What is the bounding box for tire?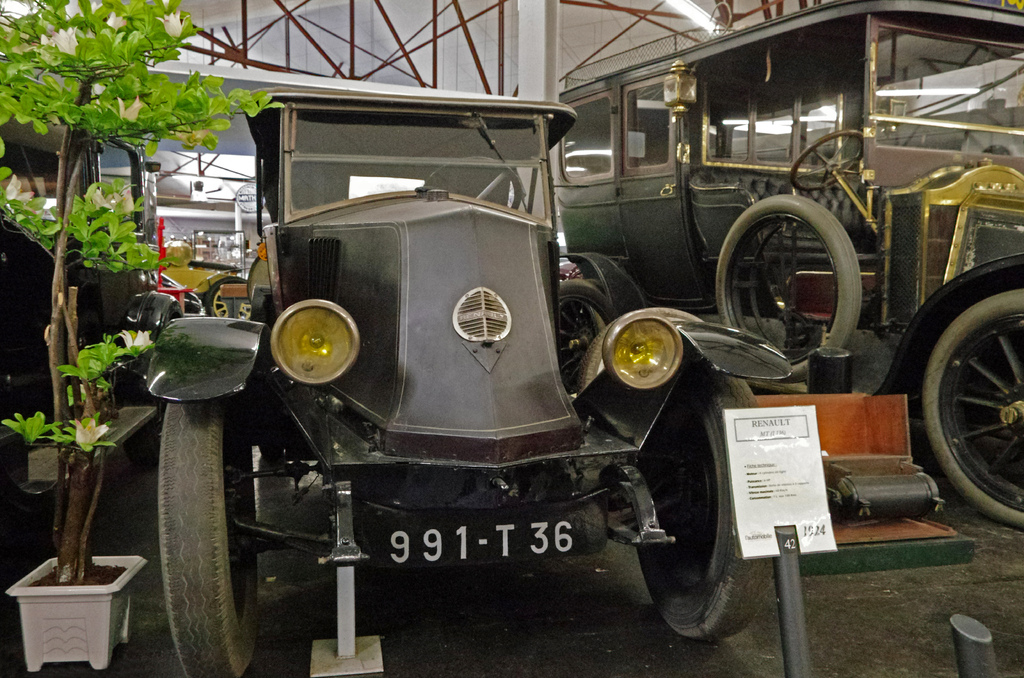
select_region(919, 287, 1023, 525).
